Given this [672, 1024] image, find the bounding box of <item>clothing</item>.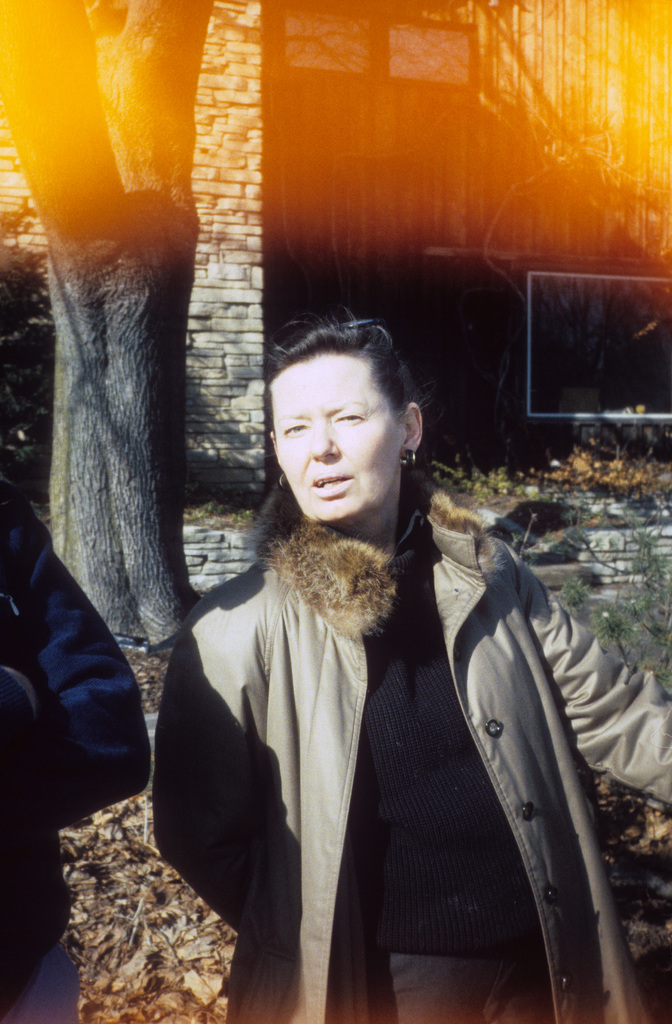
detection(0, 479, 150, 1023).
